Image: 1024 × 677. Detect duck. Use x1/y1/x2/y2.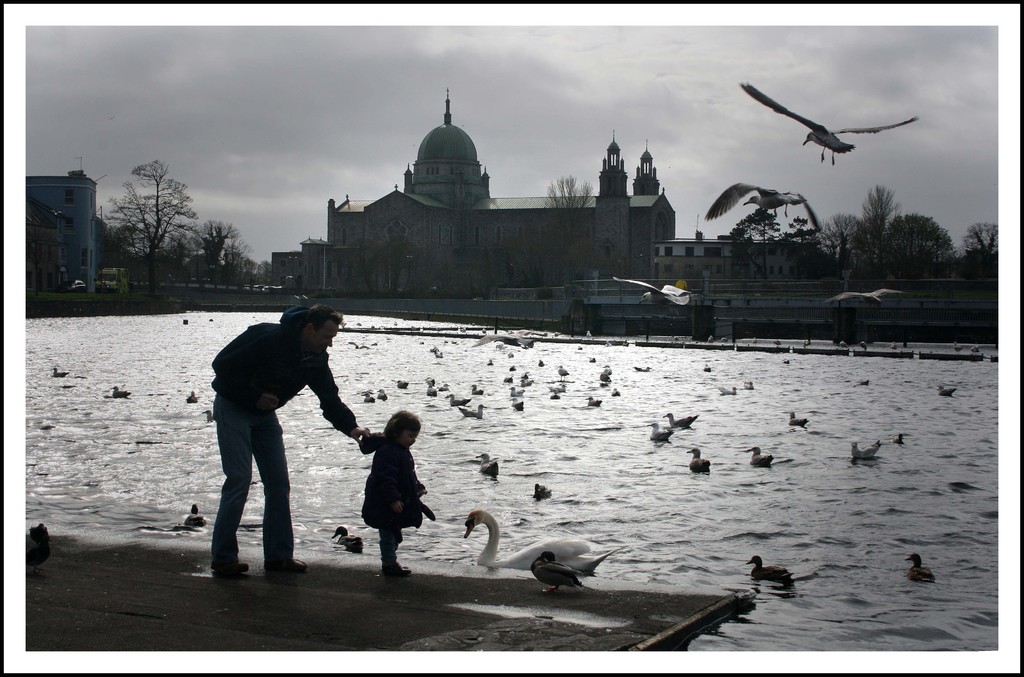
508/375/531/415.
